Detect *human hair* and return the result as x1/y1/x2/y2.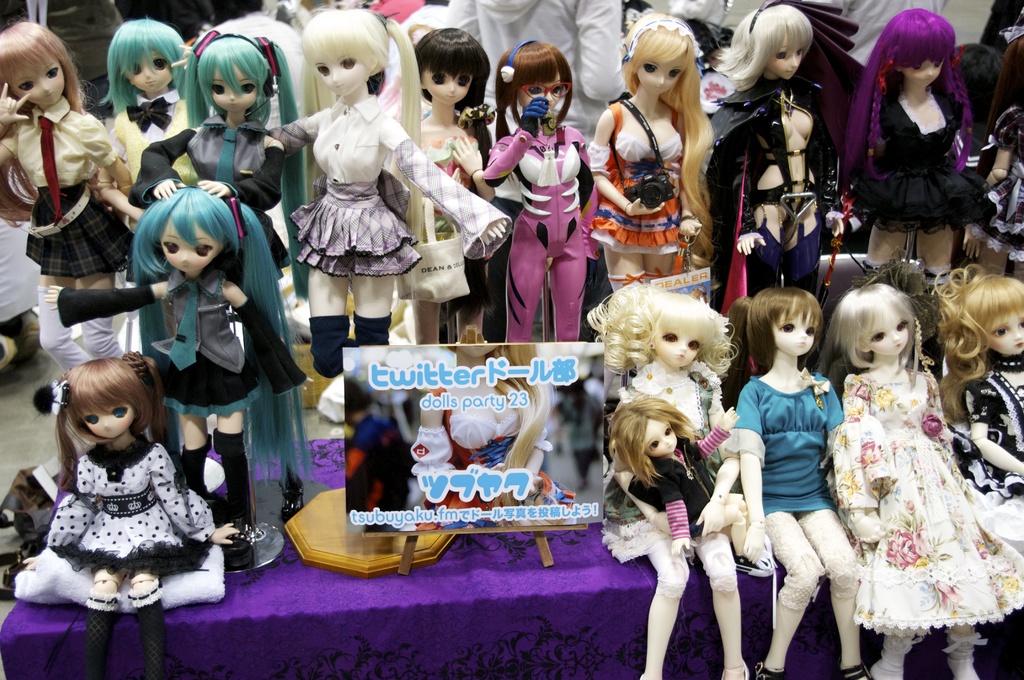
145/183/316/480.
